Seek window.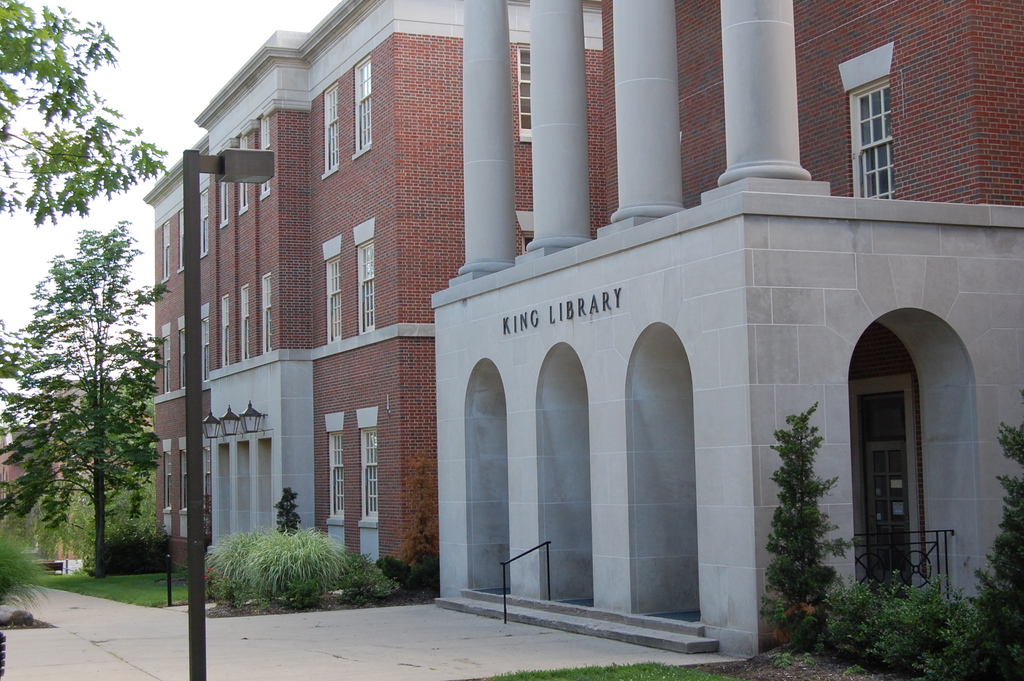
bbox=(353, 56, 376, 149).
